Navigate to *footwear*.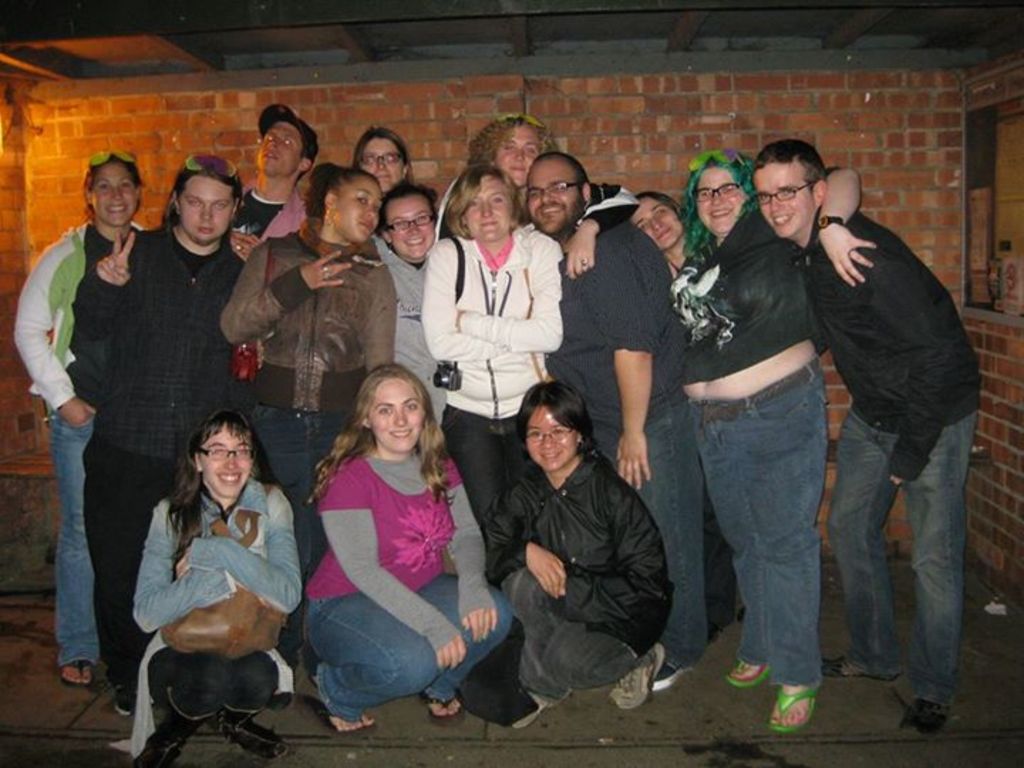
Navigation target: x1=769, y1=681, x2=816, y2=734.
